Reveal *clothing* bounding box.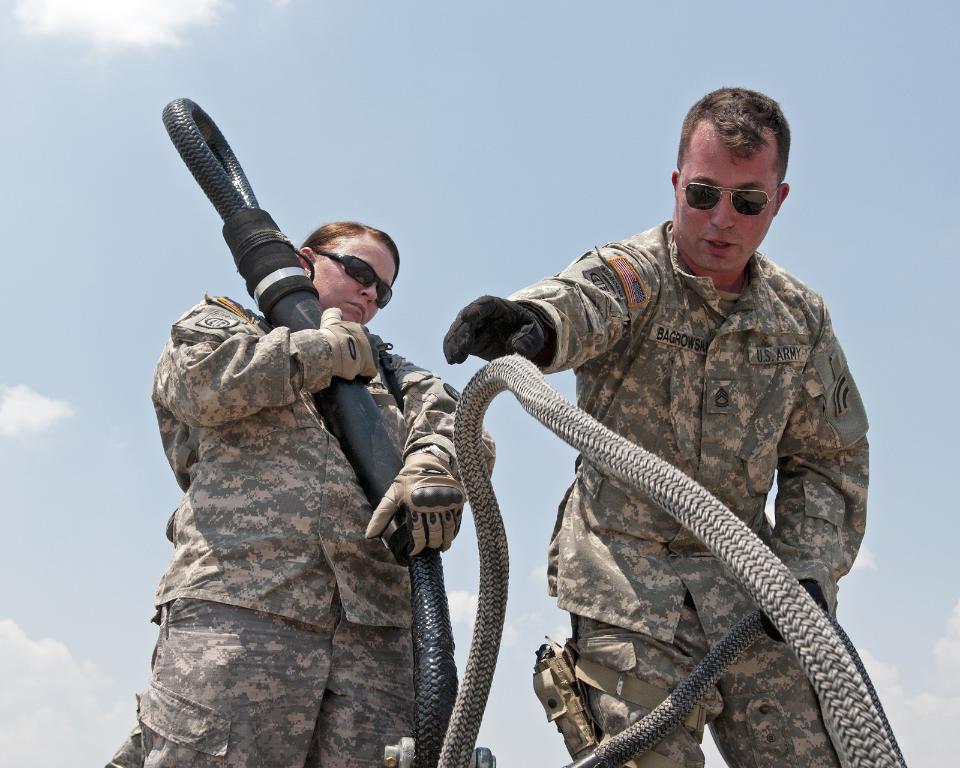
Revealed: left=500, top=208, right=870, bottom=767.
